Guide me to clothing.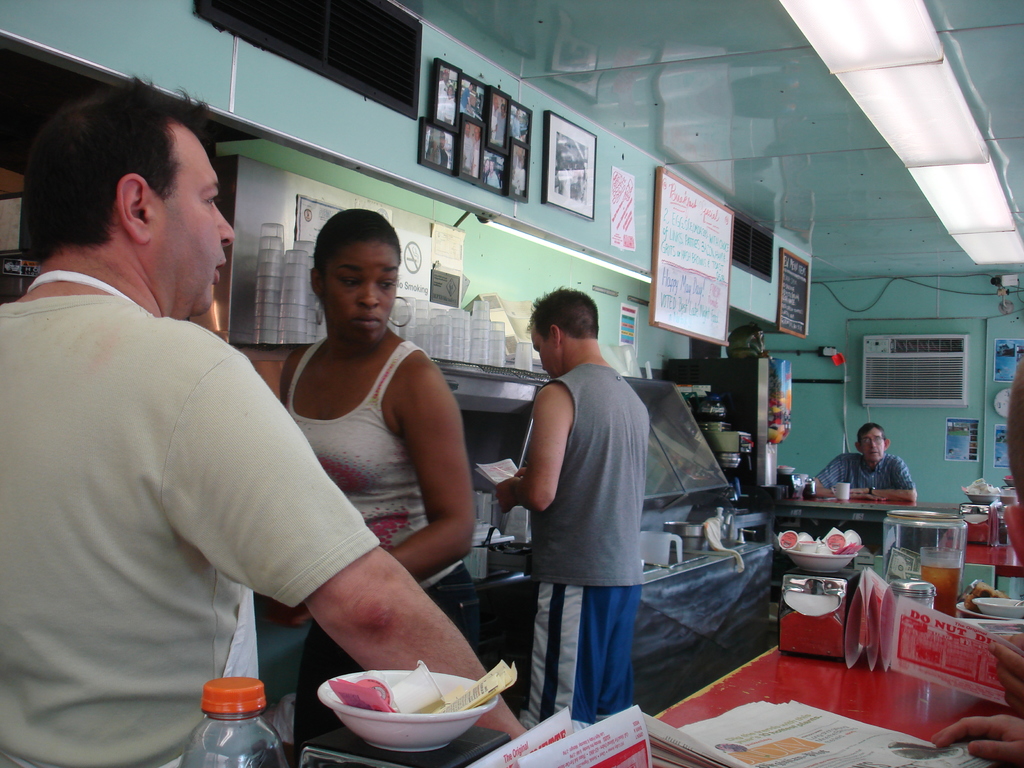
Guidance: [left=806, top=446, right=925, bottom=499].
